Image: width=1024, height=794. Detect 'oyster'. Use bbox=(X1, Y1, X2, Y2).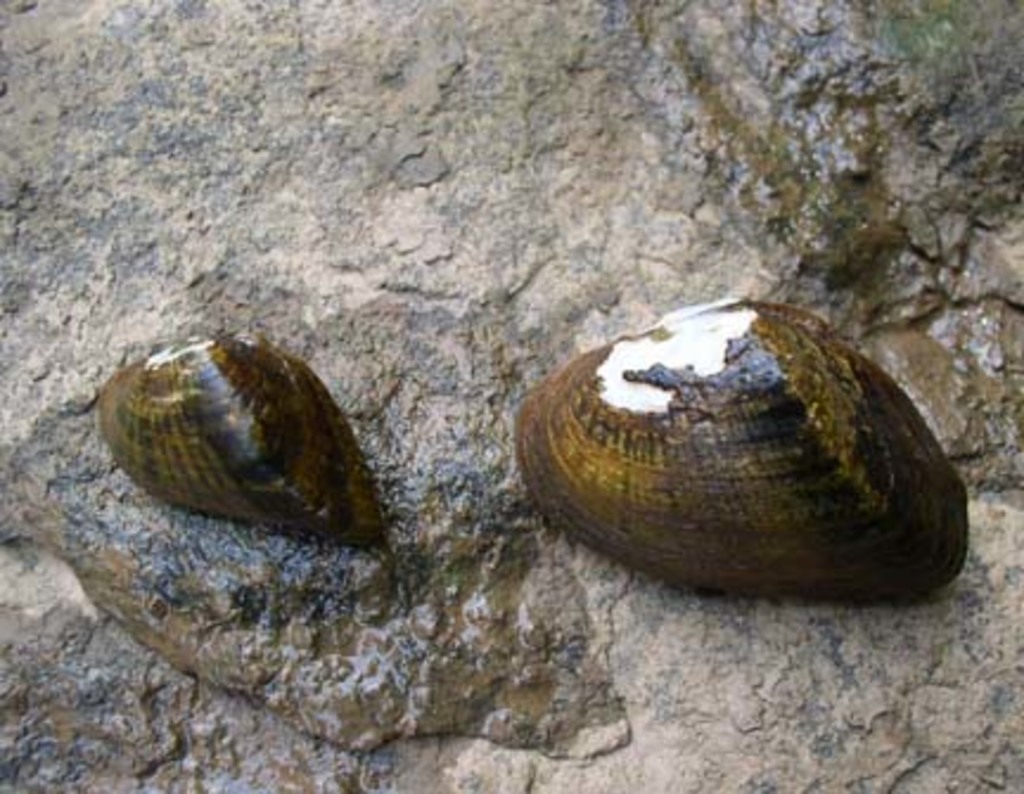
bbox=(510, 292, 977, 604).
